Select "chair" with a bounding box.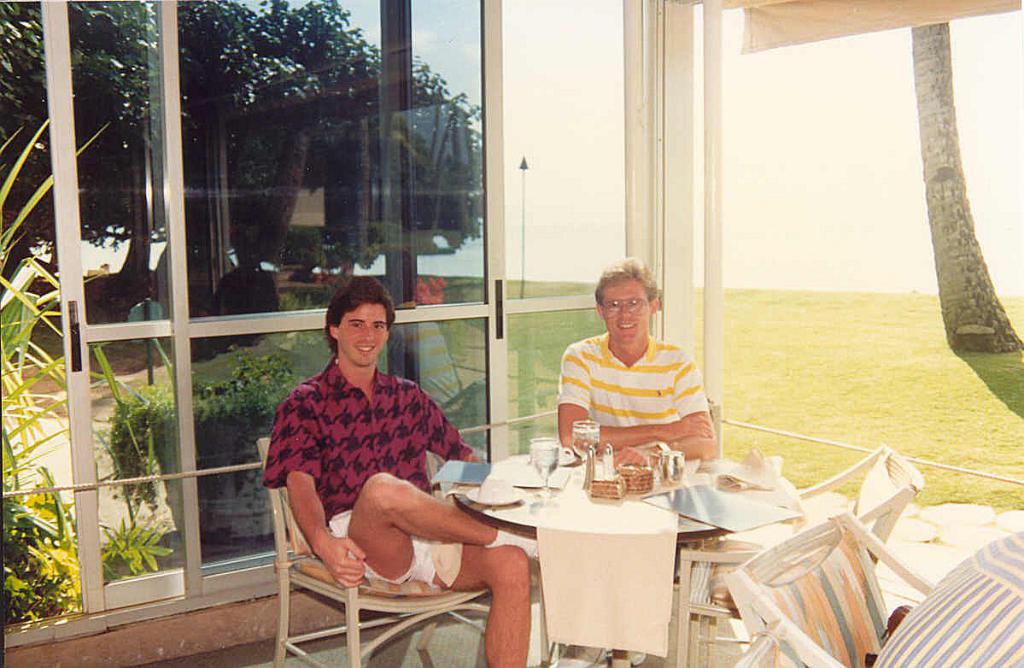
<region>535, 393, 722, 667</region>.
